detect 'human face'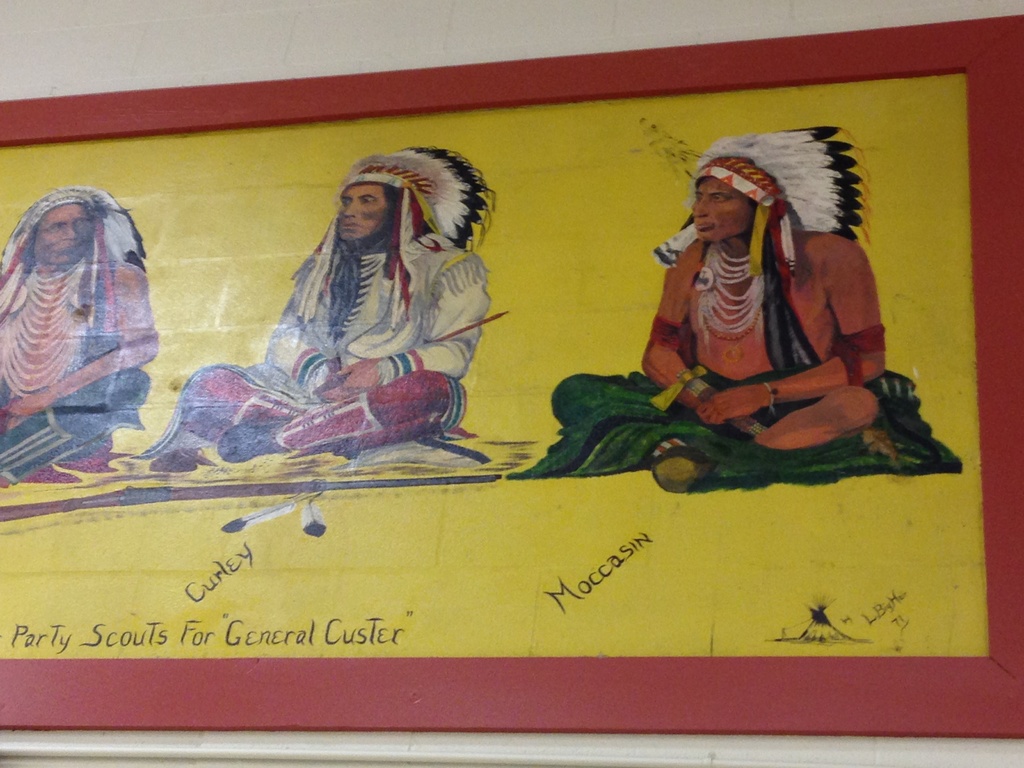
<region>339, 185, 390, 247</region>
